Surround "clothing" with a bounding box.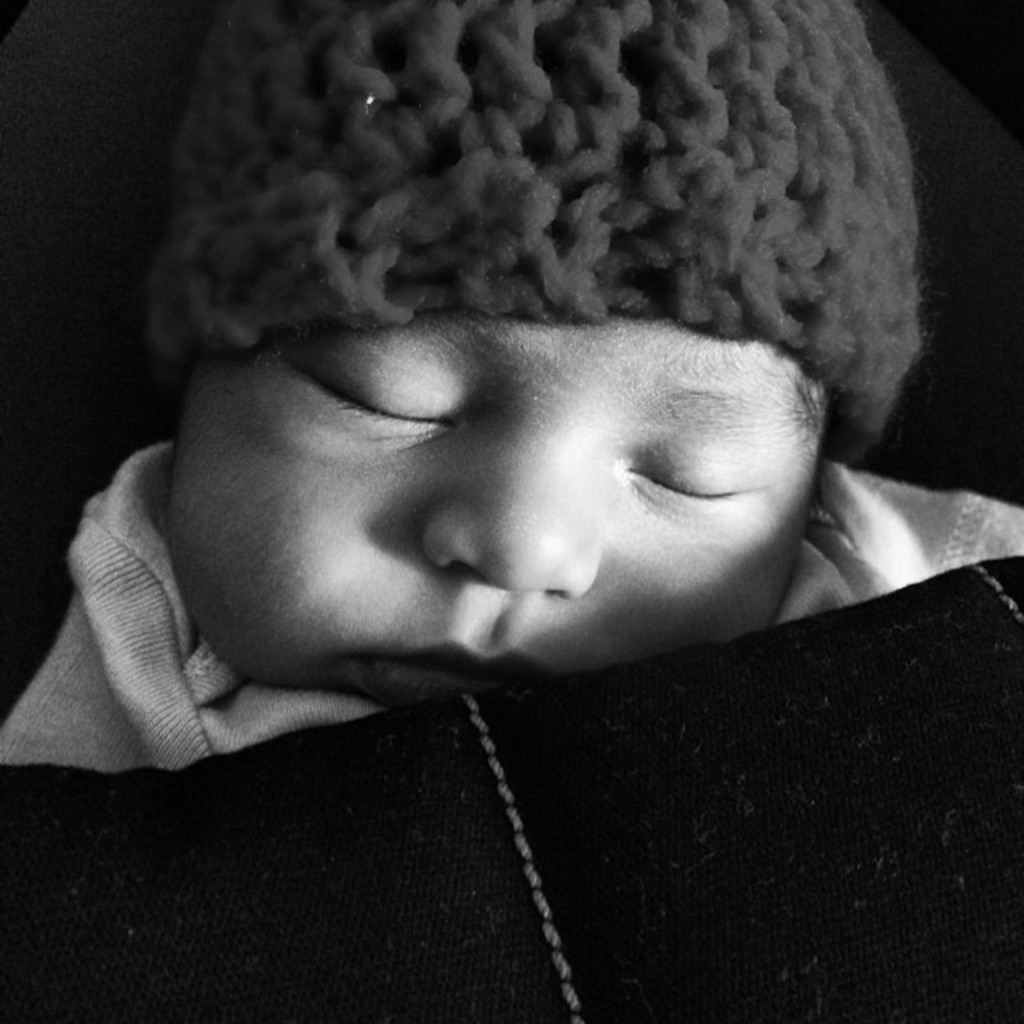
[left=0, top=437, right=1021, bottom=766].
